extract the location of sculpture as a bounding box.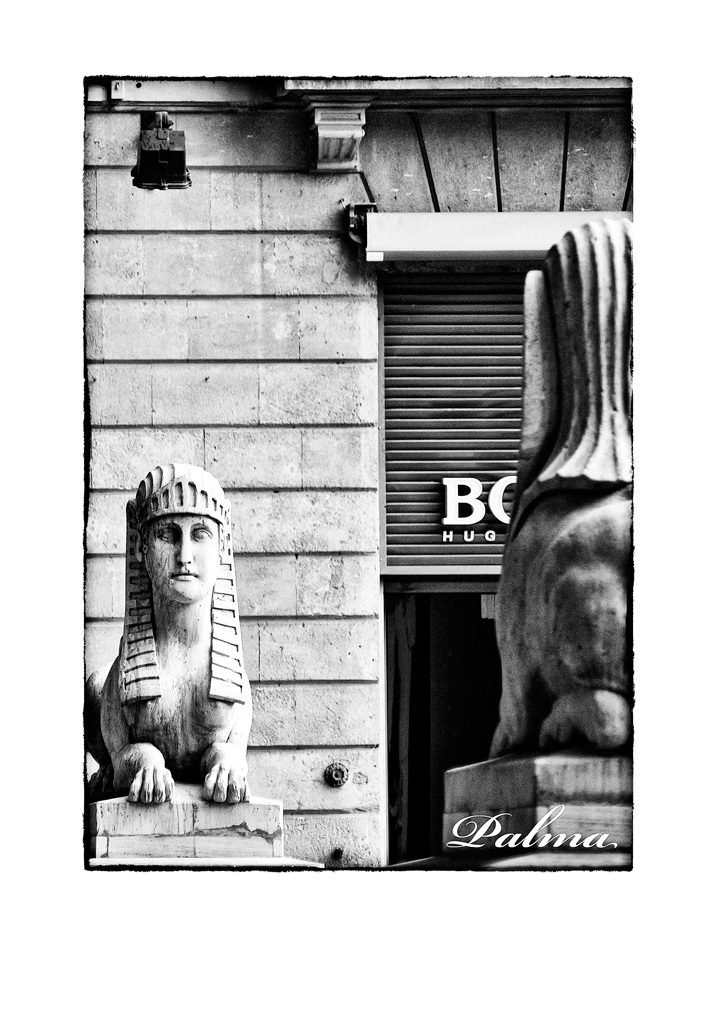
rect(95, 461, 275, 857).
